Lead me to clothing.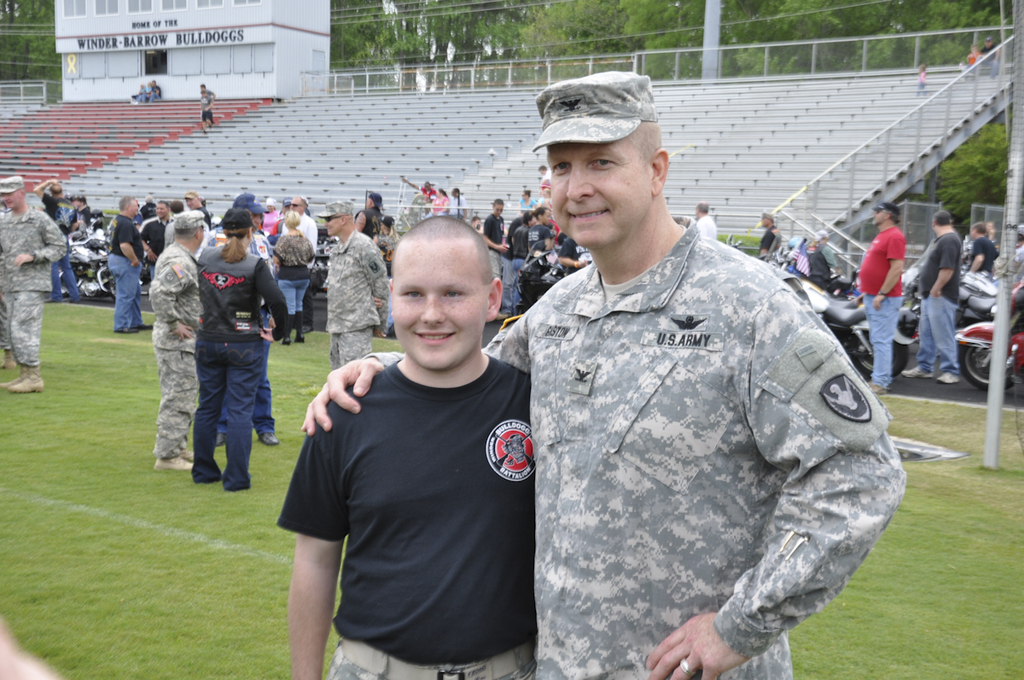
Lead to bbox(759, 223, 777, 256).
